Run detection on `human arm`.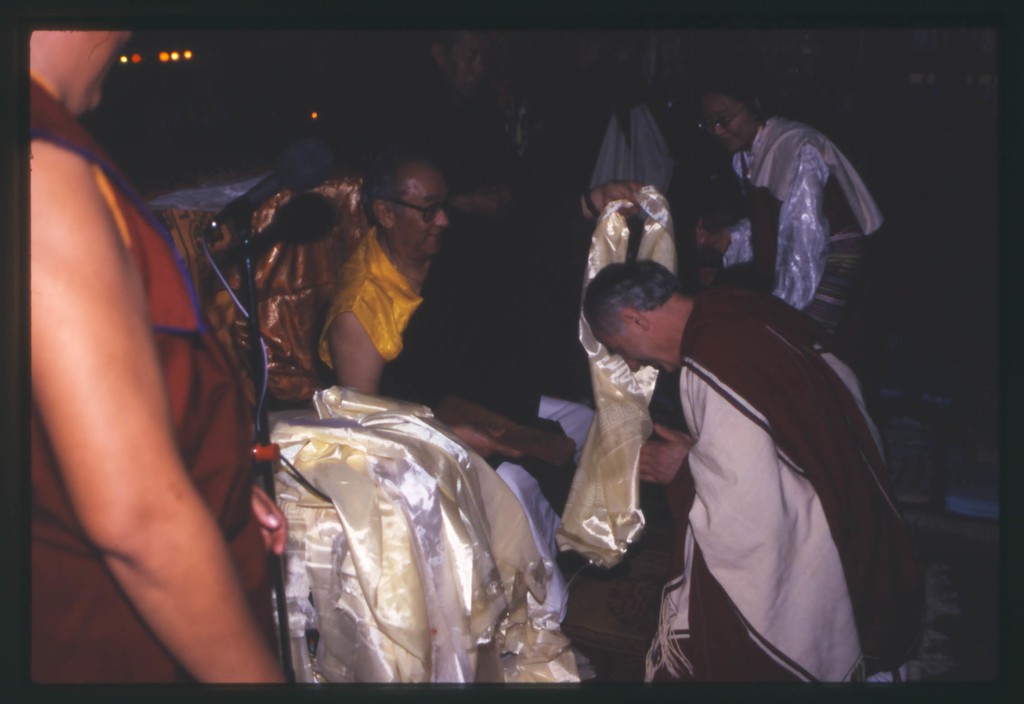
Result: <region>691, 215, 747, 267</region>.
